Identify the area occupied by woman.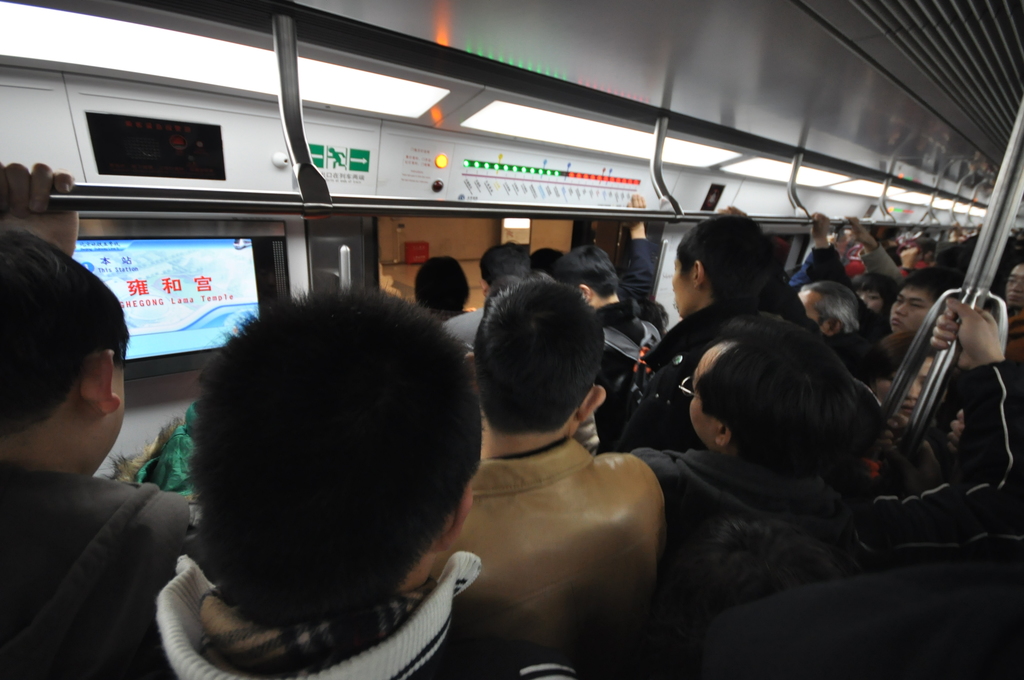
Area: (617,206,819,451).
